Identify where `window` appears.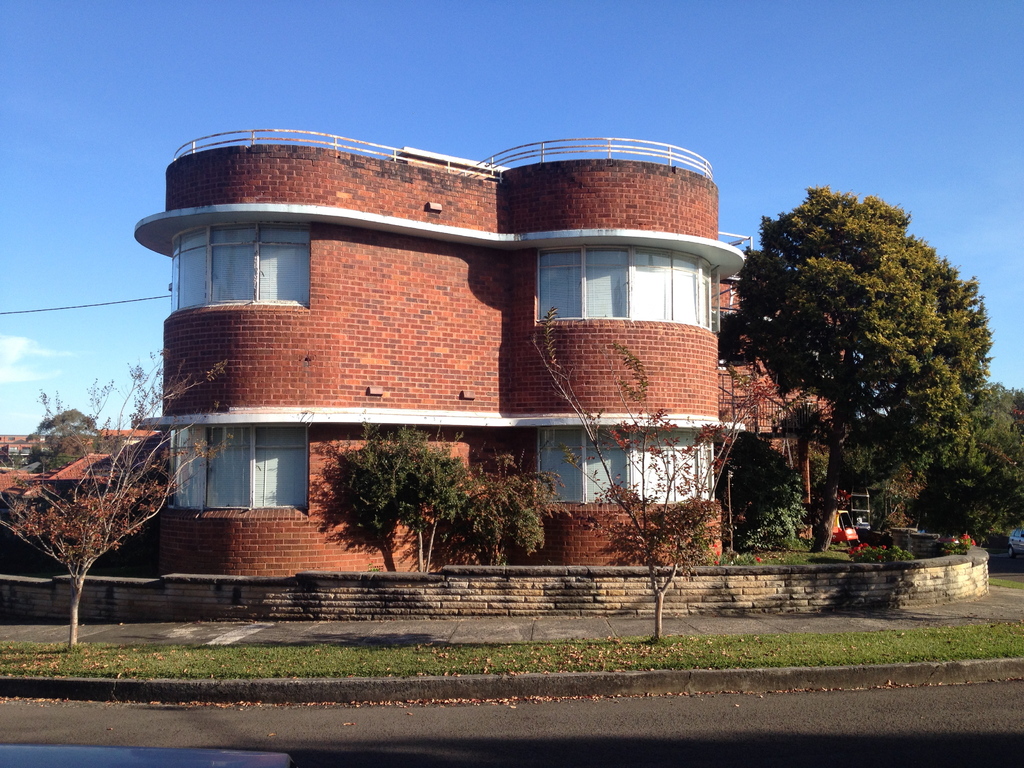
Appears at region(530, 248, 723, 333).
